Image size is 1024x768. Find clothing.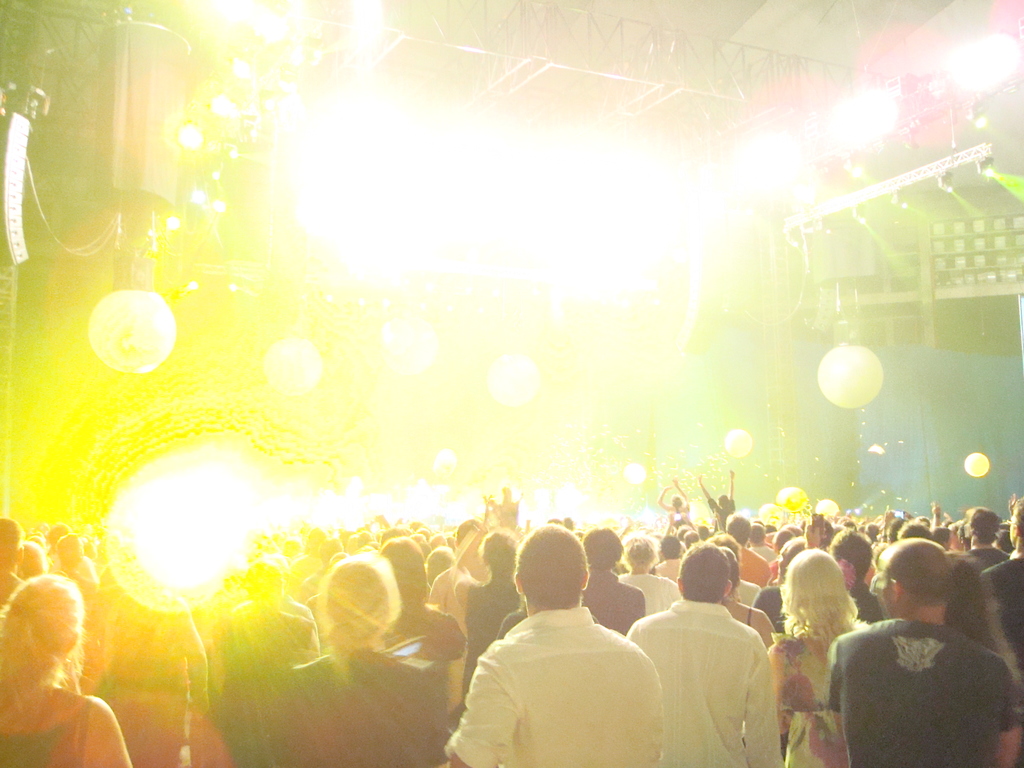
[849, 588, 876, 623].
